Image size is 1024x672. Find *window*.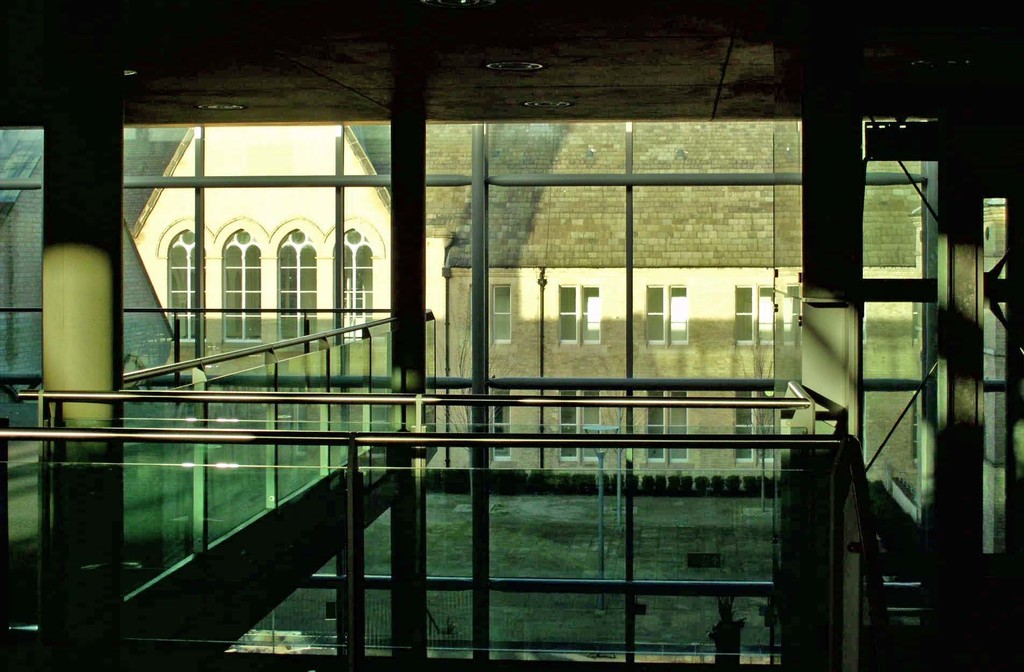
<box>164,227,208,346</box>.
